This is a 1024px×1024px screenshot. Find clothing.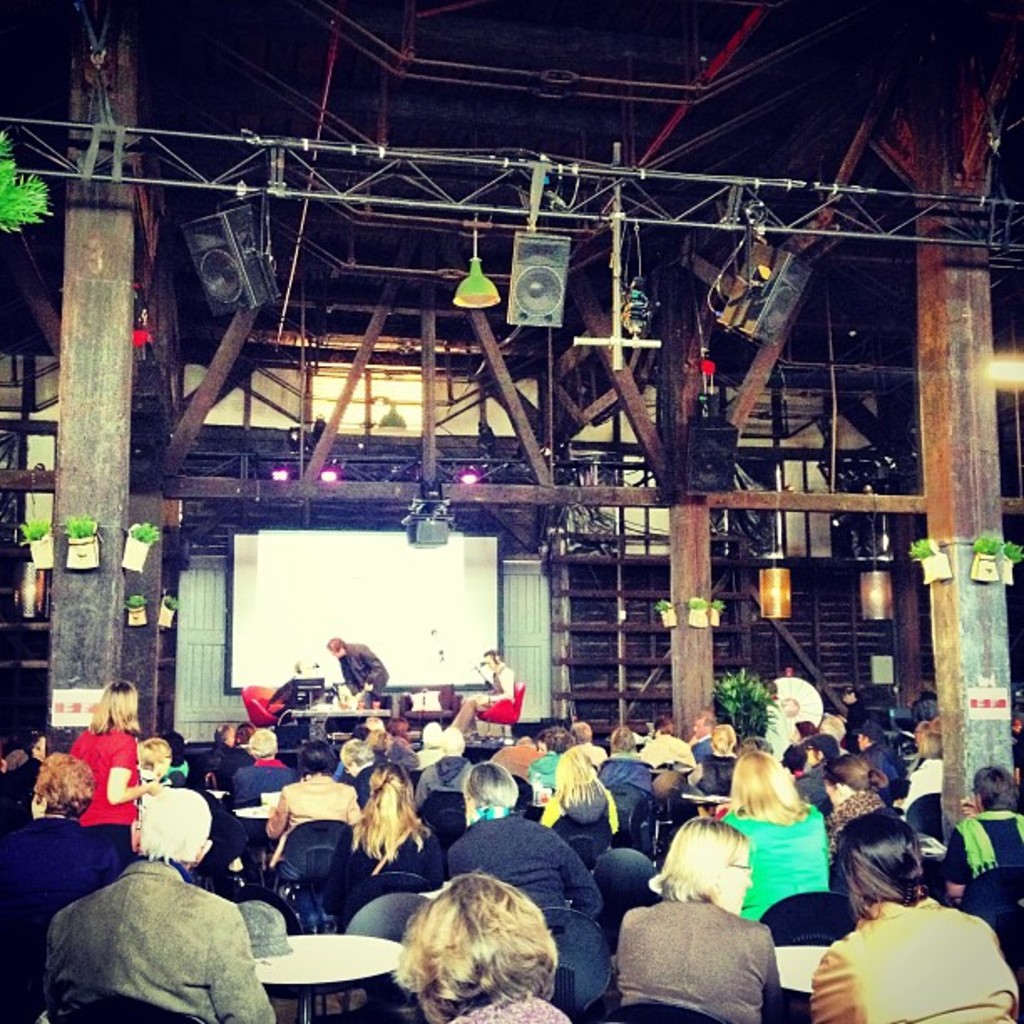
Bounding box: (x1=592, y1=907, x2=775, y2=1022).
